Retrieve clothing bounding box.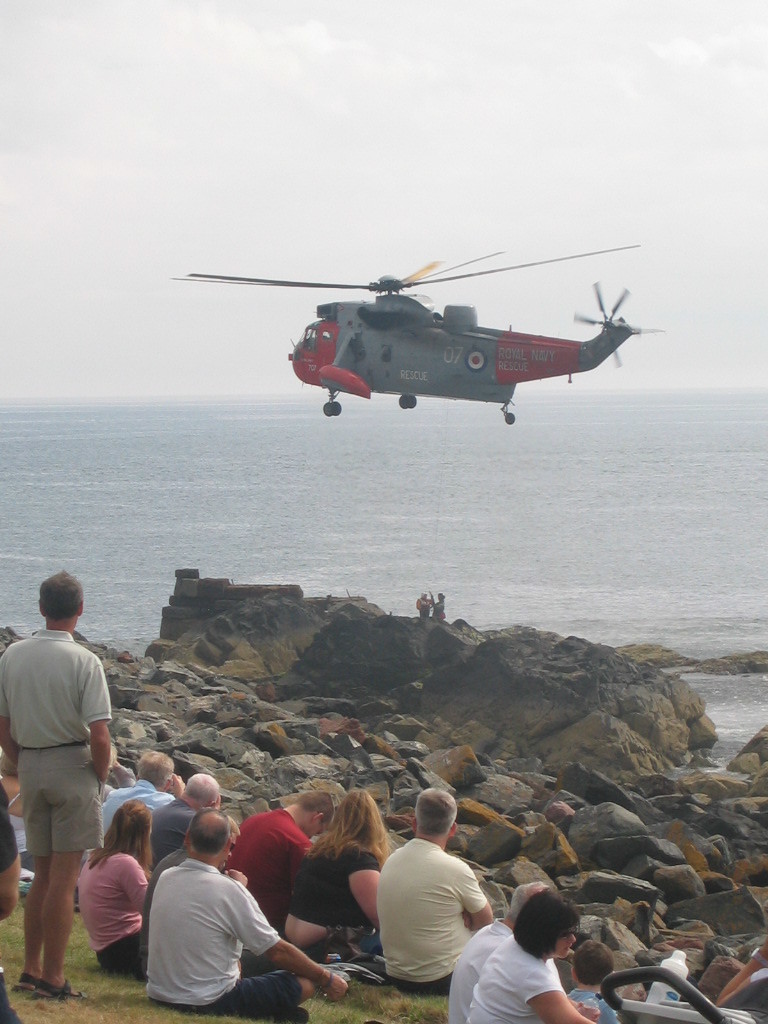
Bounding box: {"left": 372, "top": 836, "right": 489, "bottom": 990}.
